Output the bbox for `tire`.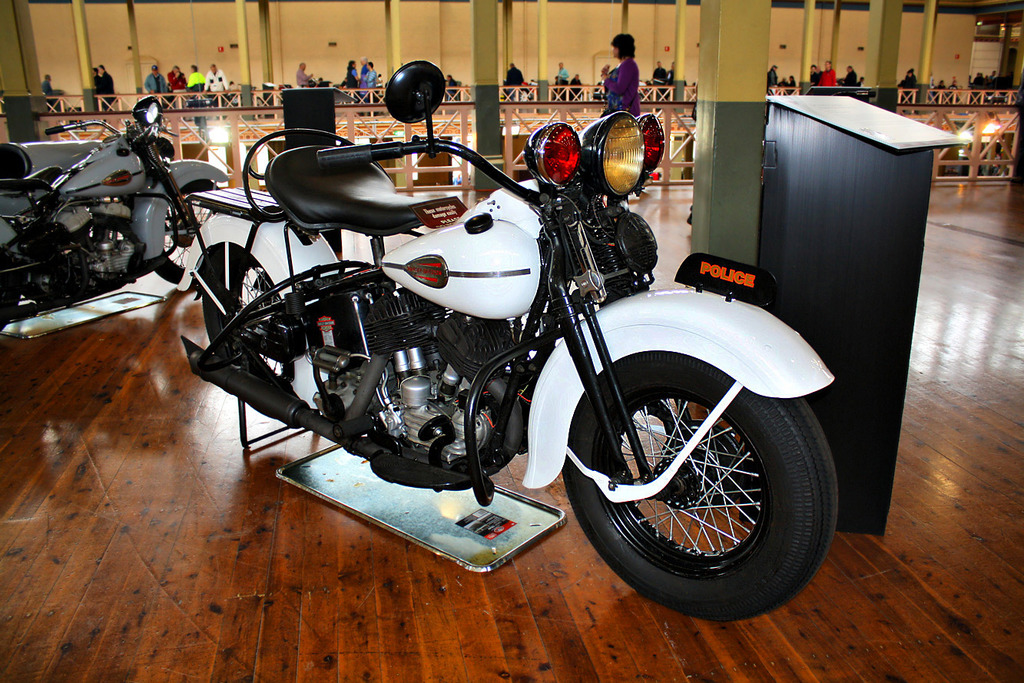
0:260:25:333.
